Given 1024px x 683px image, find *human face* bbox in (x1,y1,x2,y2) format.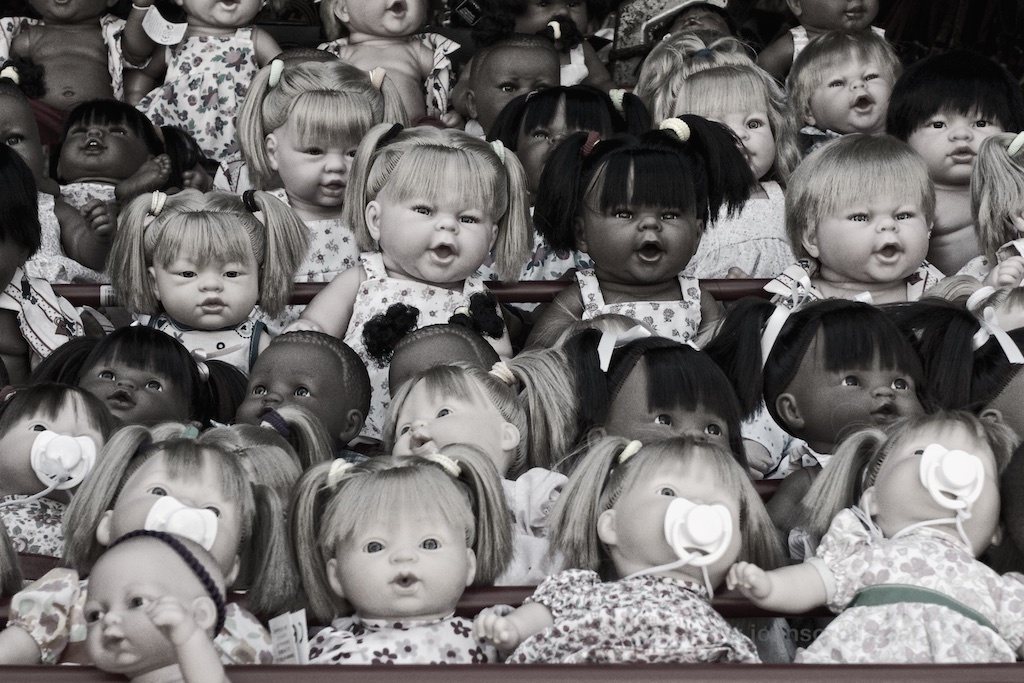
(238,342,336,423).
